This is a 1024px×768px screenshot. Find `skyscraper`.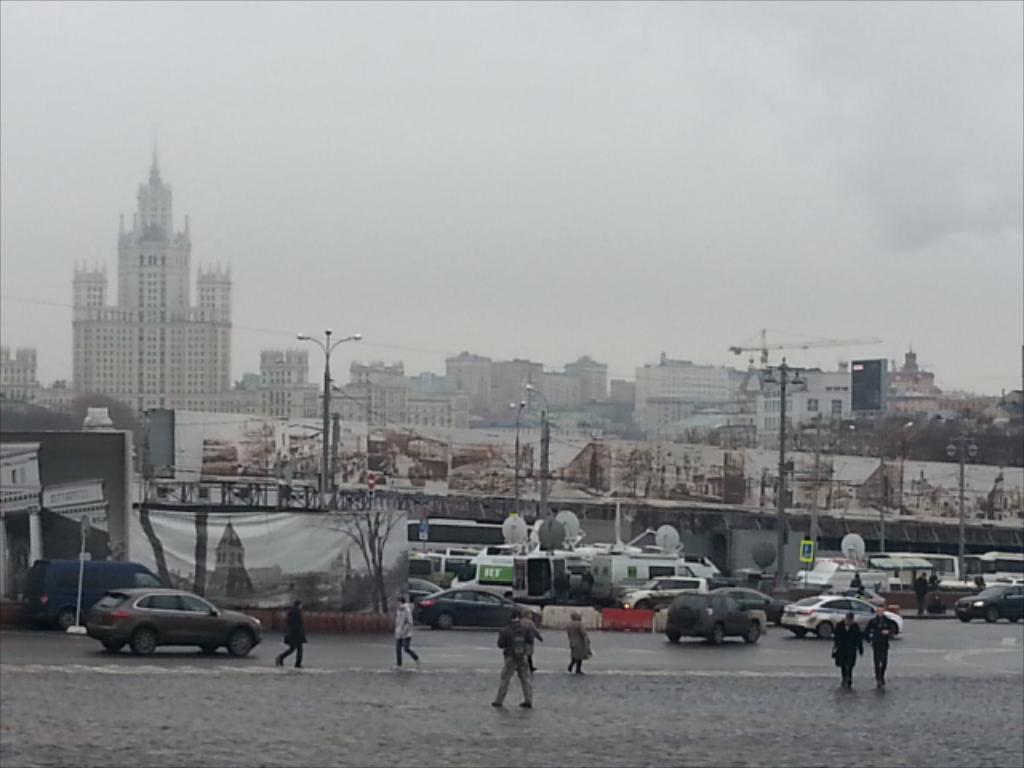
Bounding box: (left=69, top=131, right=243, bottom=421).
